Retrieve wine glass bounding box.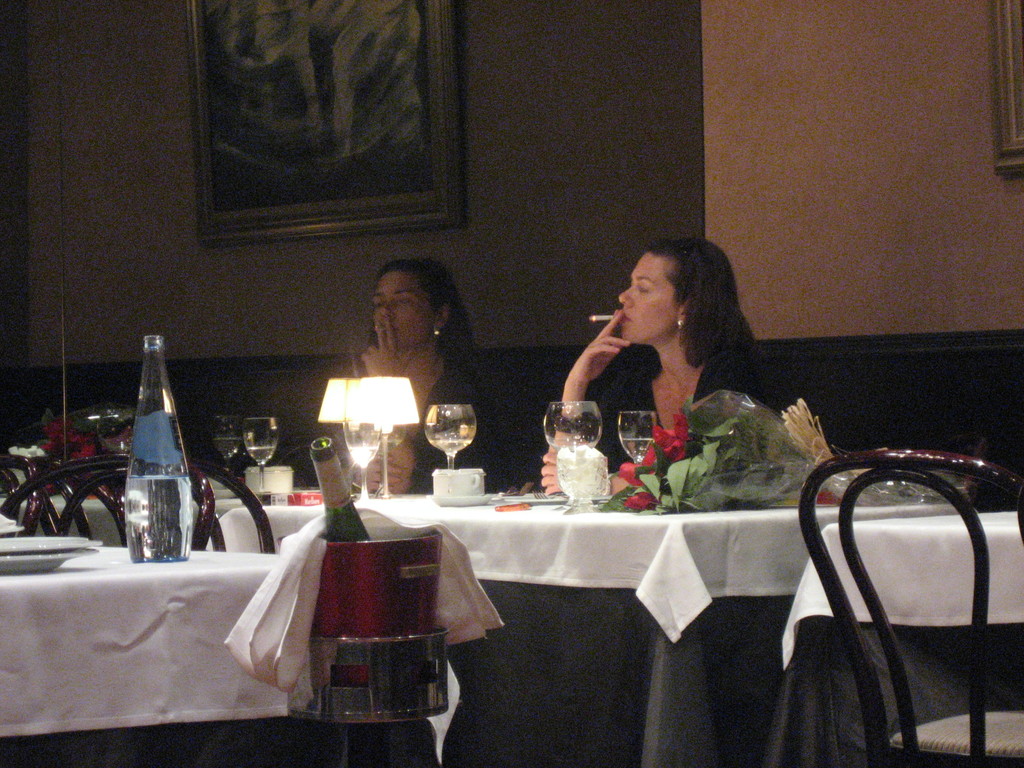
Bounding box: bbox(213, 417, 232, 482).
